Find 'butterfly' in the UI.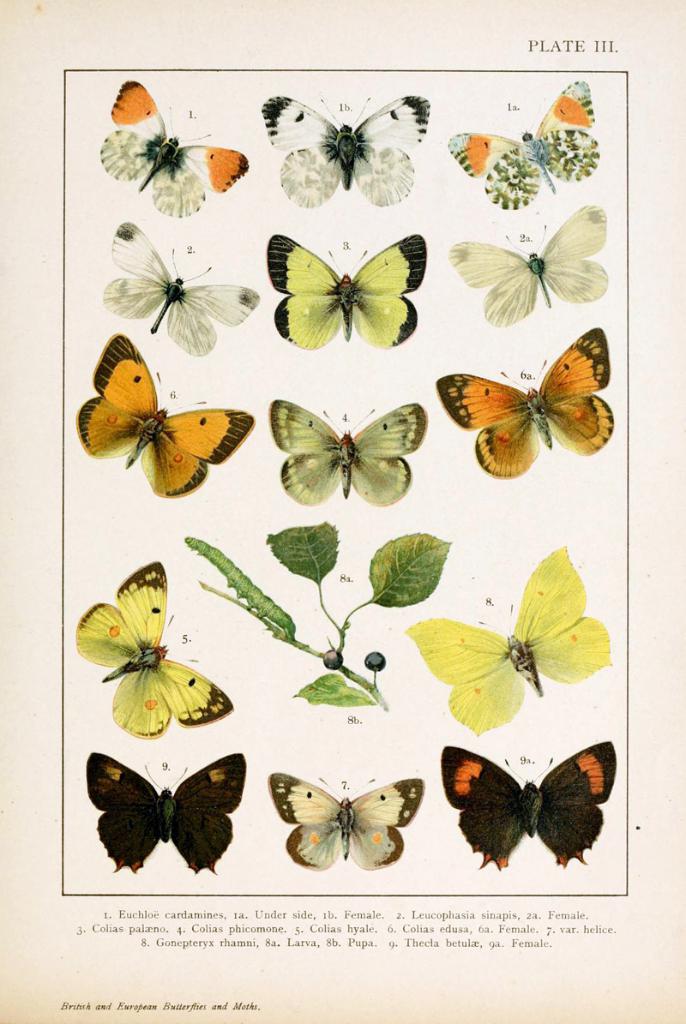
UI element at <bbox>445, 75, 600, 208</bbox>.
